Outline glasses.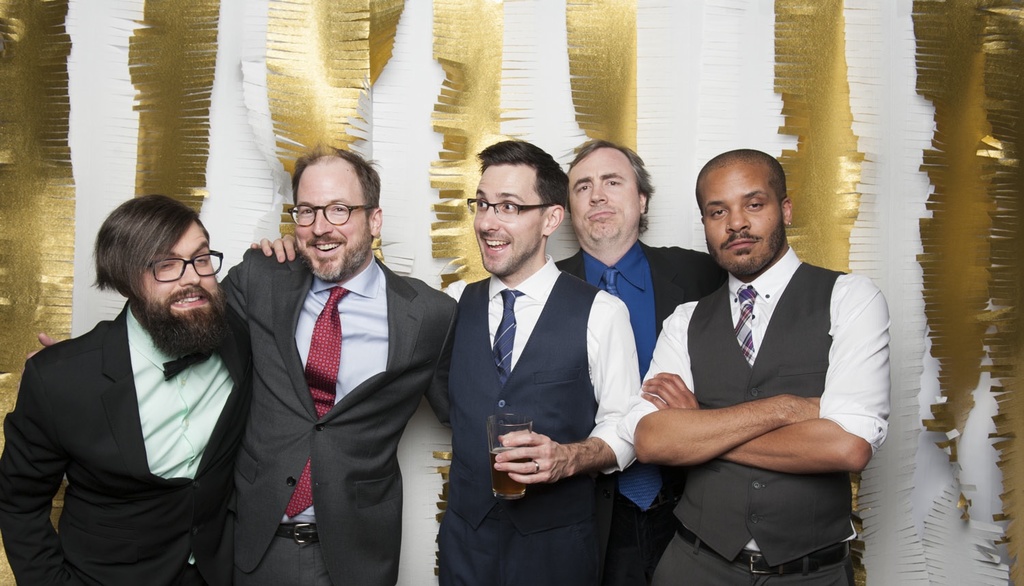
Outline: region(148, 254, 224, 285).
